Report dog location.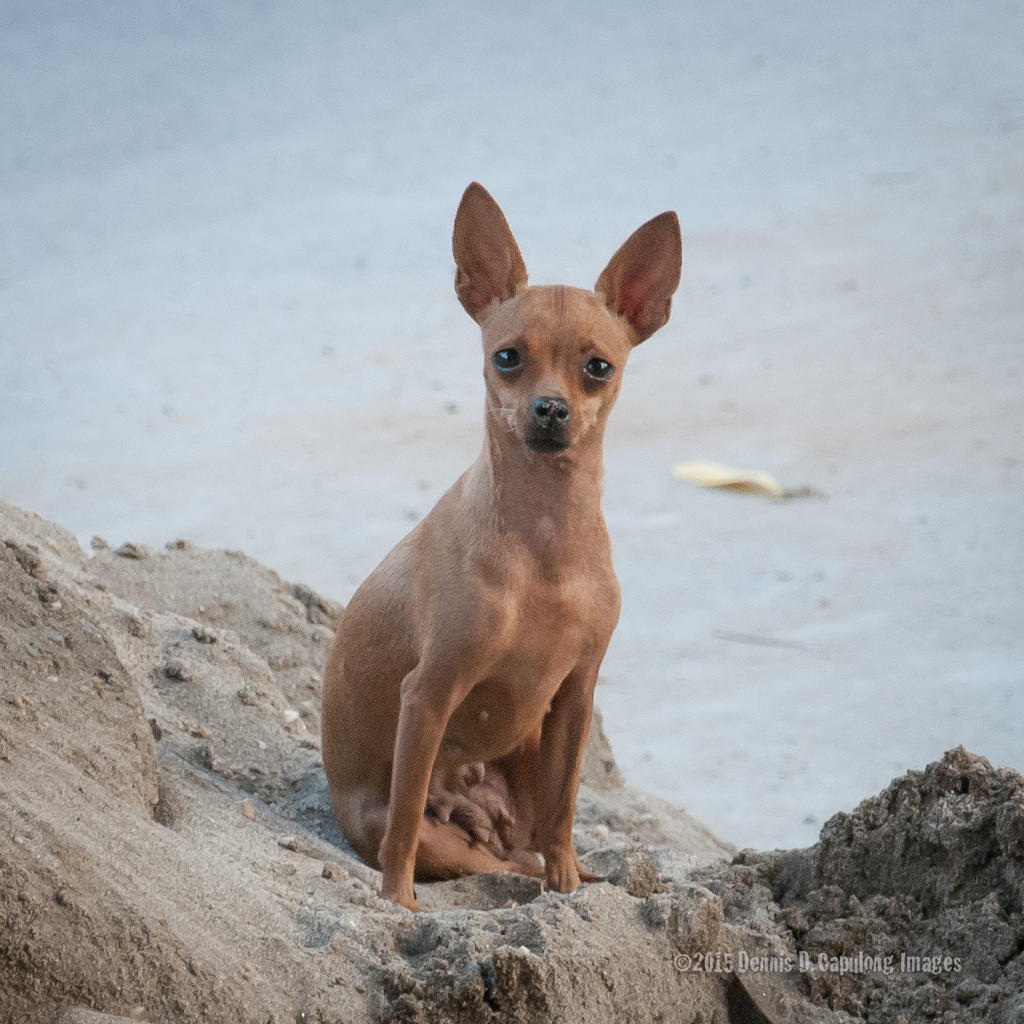
Report: left=318, top=175, right=687, bottom=921.
